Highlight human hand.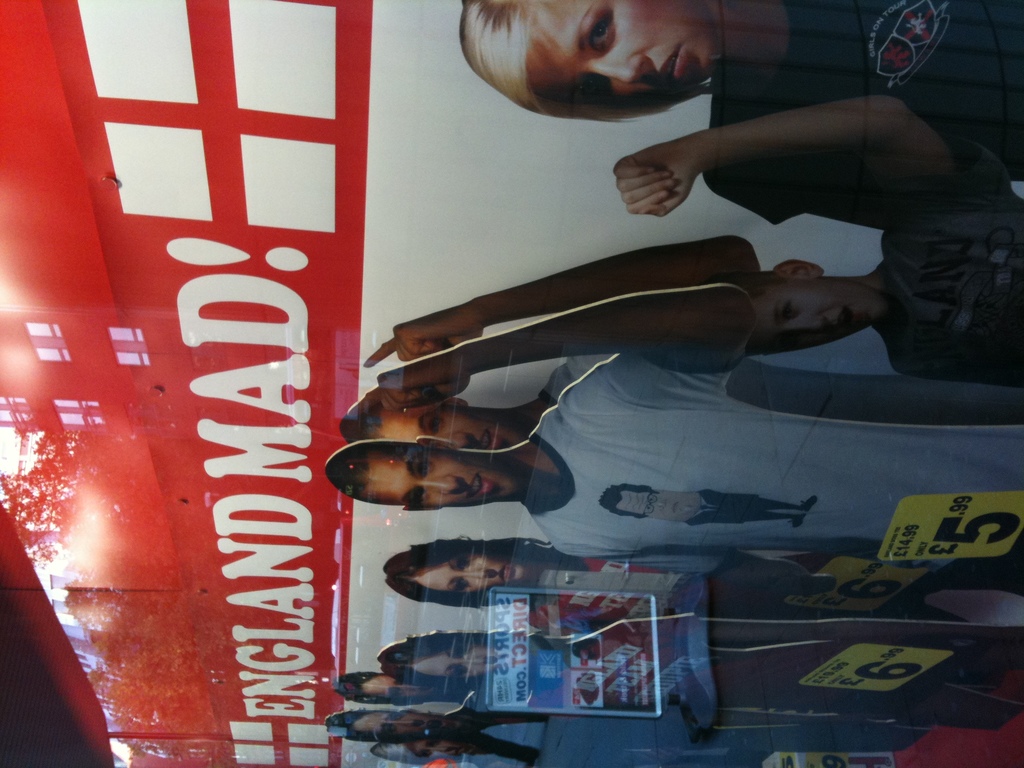
Highlighted region: BBox(360, 302, 486, 369).
